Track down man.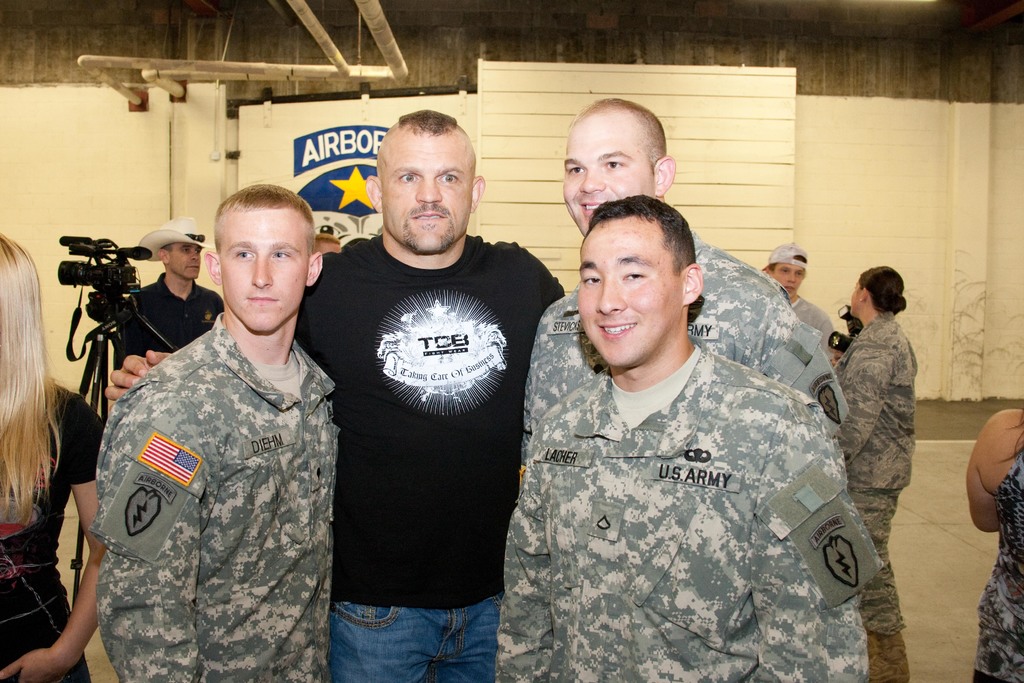
Tracked to locate(111, 216, 216, 371).
